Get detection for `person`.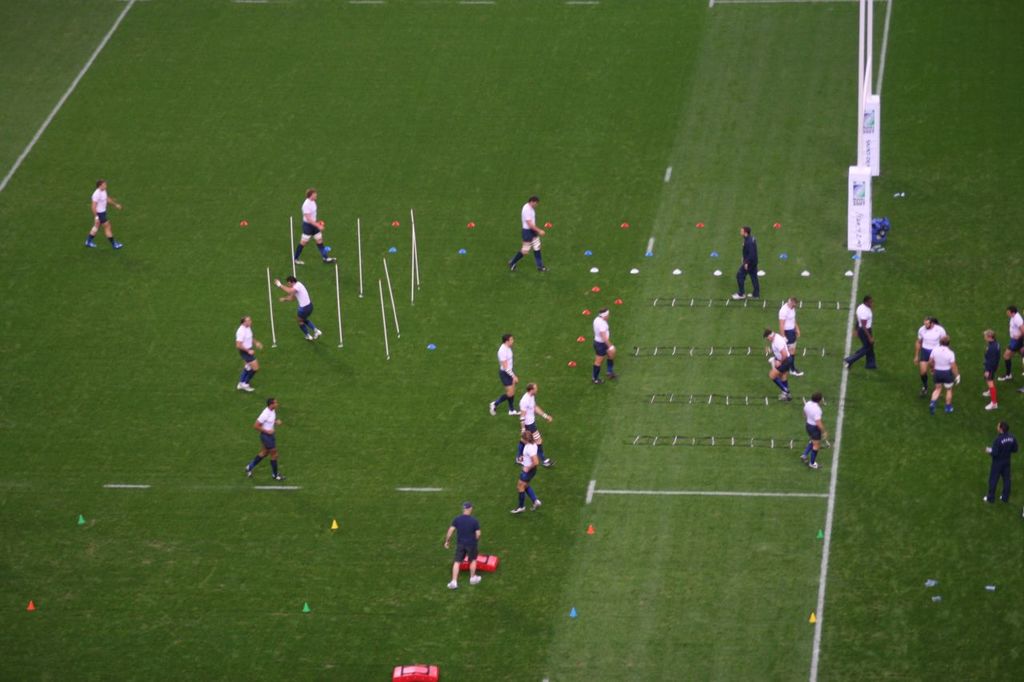
Detection: bbox=(592, 305, 619, 385).
